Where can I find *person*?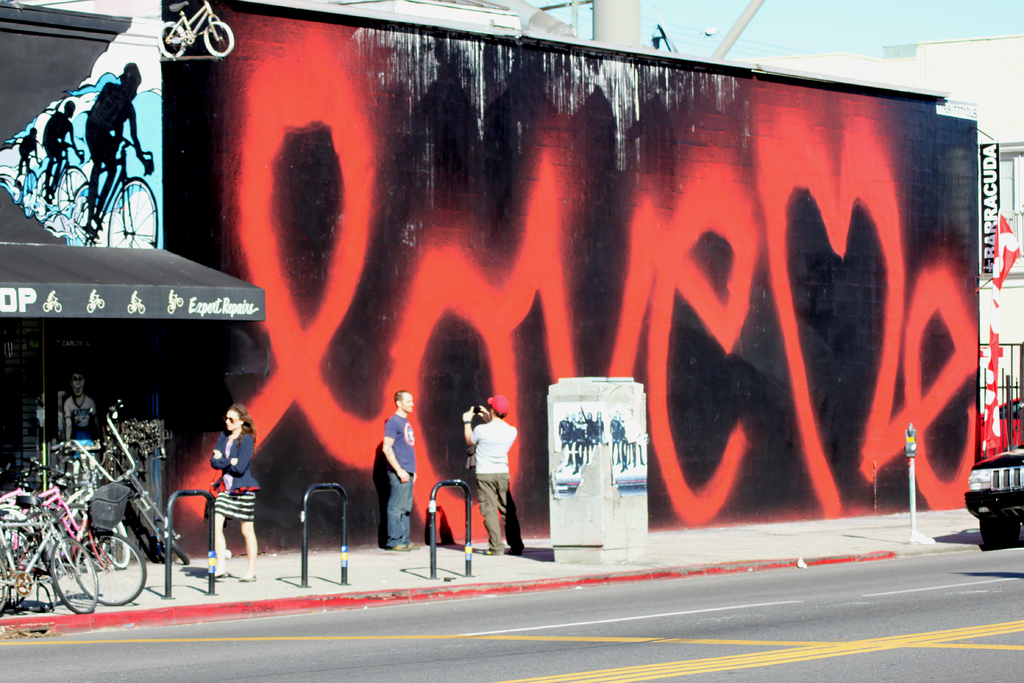
You can find it at (left=462, top=393, right=525, bottom=551).
